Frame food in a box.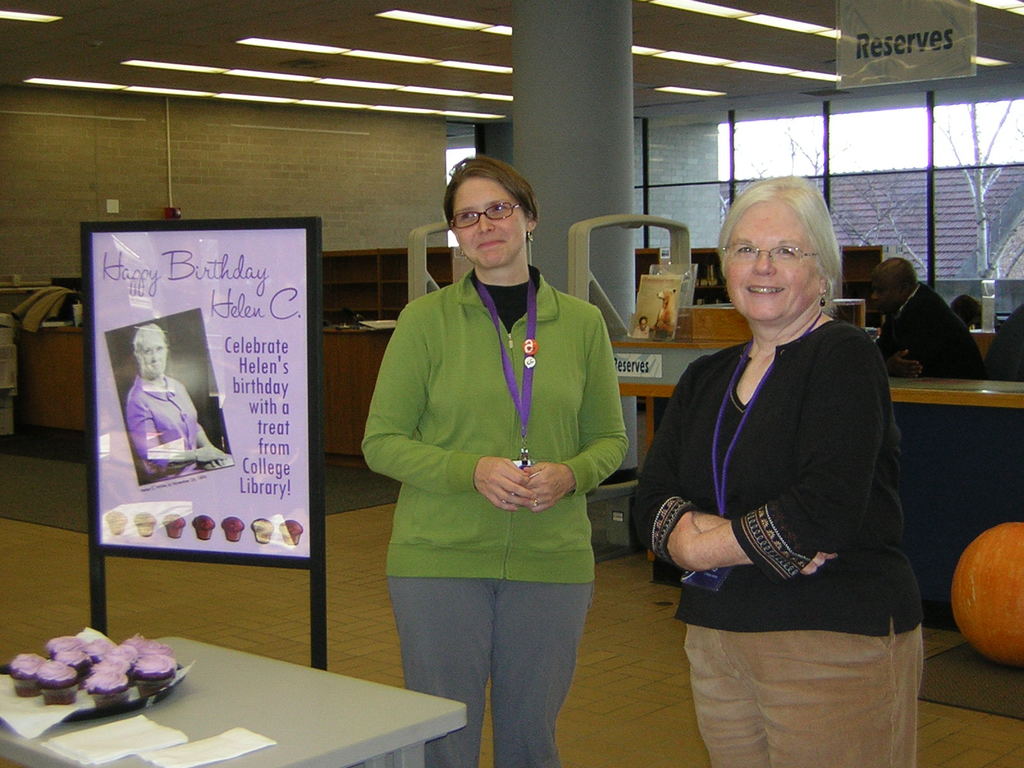
279:518:304:545.
